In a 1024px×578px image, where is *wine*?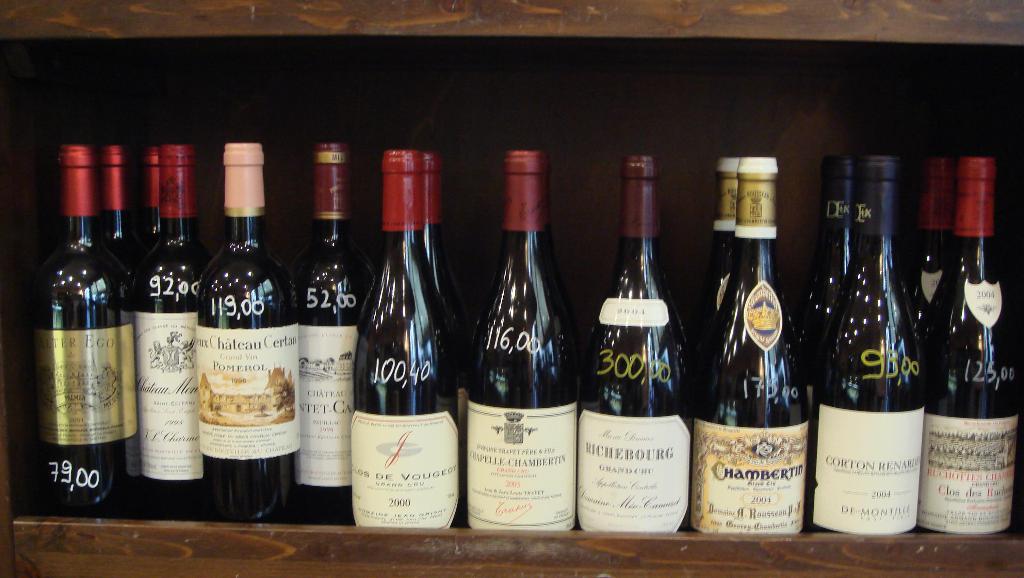
[left=687, top=153, right=808, bottom=530].
